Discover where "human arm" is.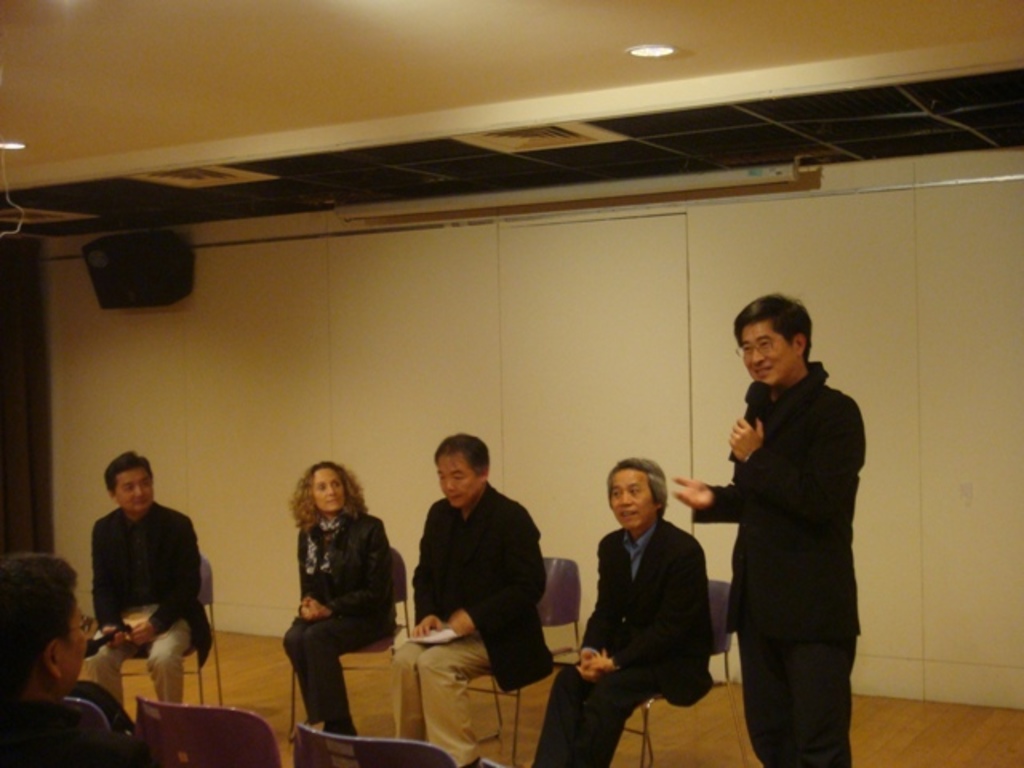
Discovered at bbox=(304, 520, 392, 619).
